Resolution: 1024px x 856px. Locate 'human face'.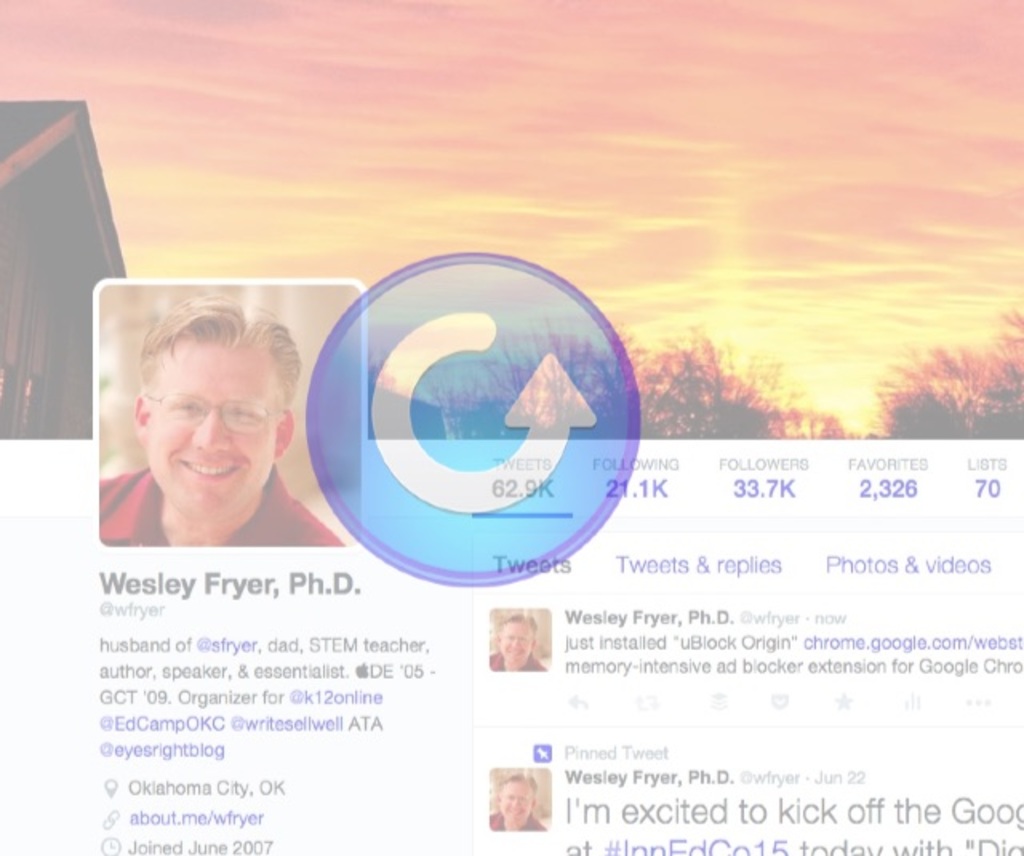
[x1=149, y1=336, x2=280, y2=525].
